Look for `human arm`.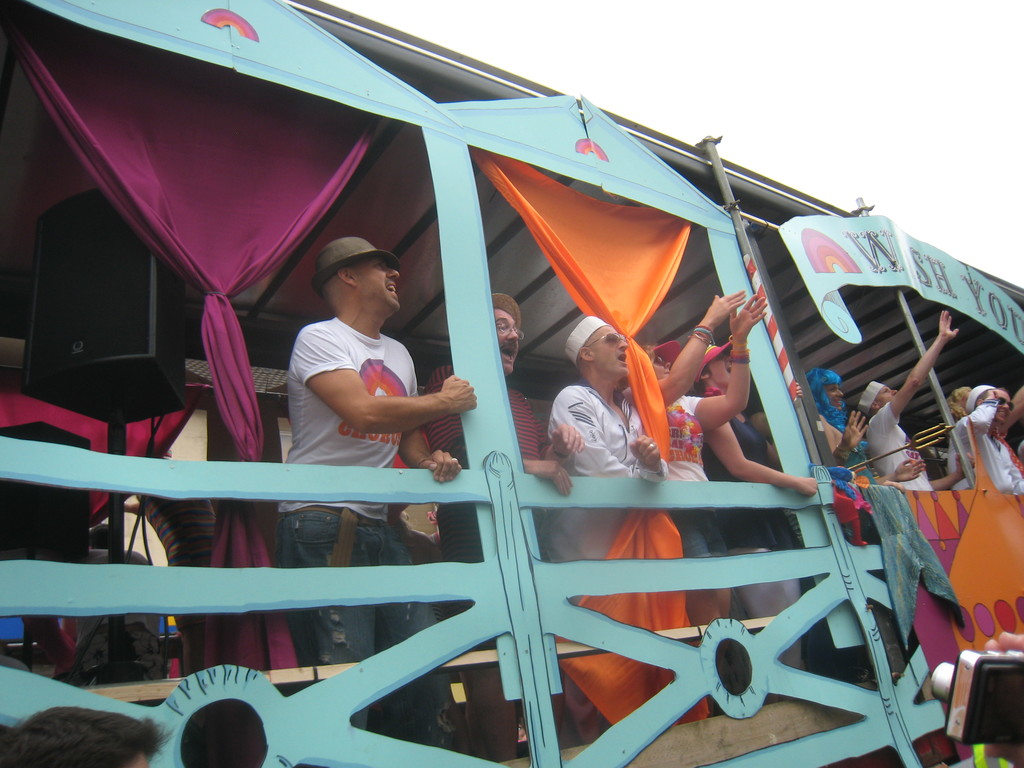
Found: BBox(932, 450, 972, 492).
